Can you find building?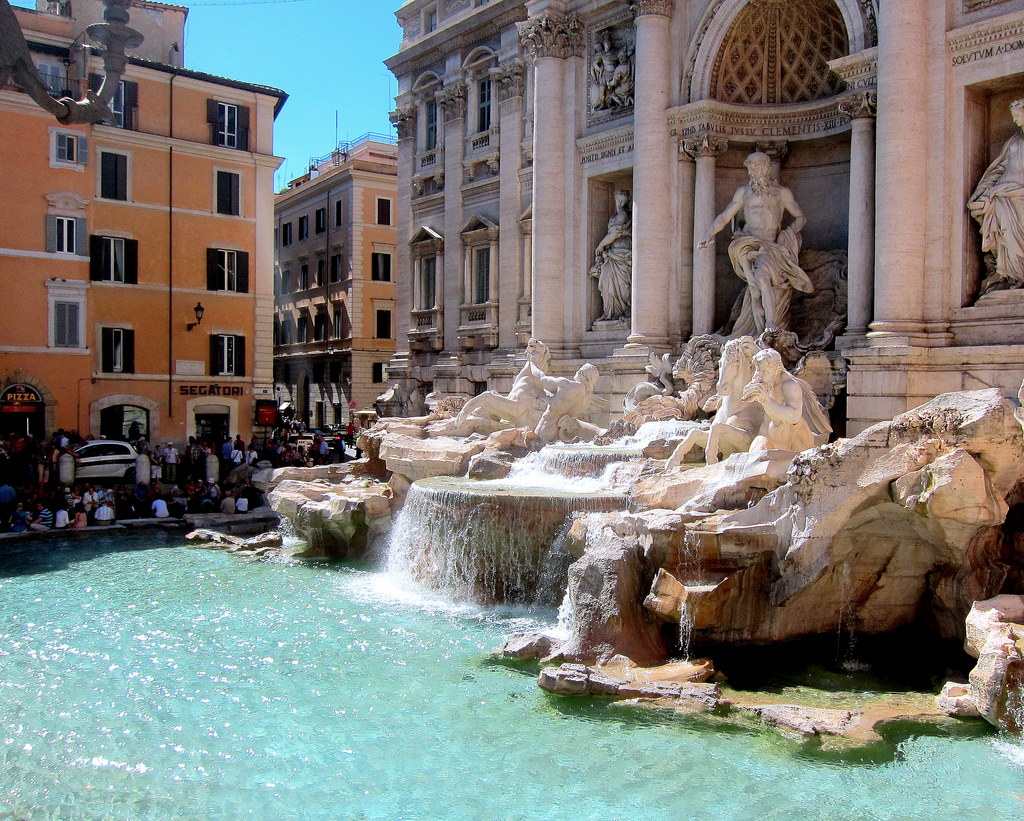
Yes, bounding box: bbox=(273, 127, 399, 432).
